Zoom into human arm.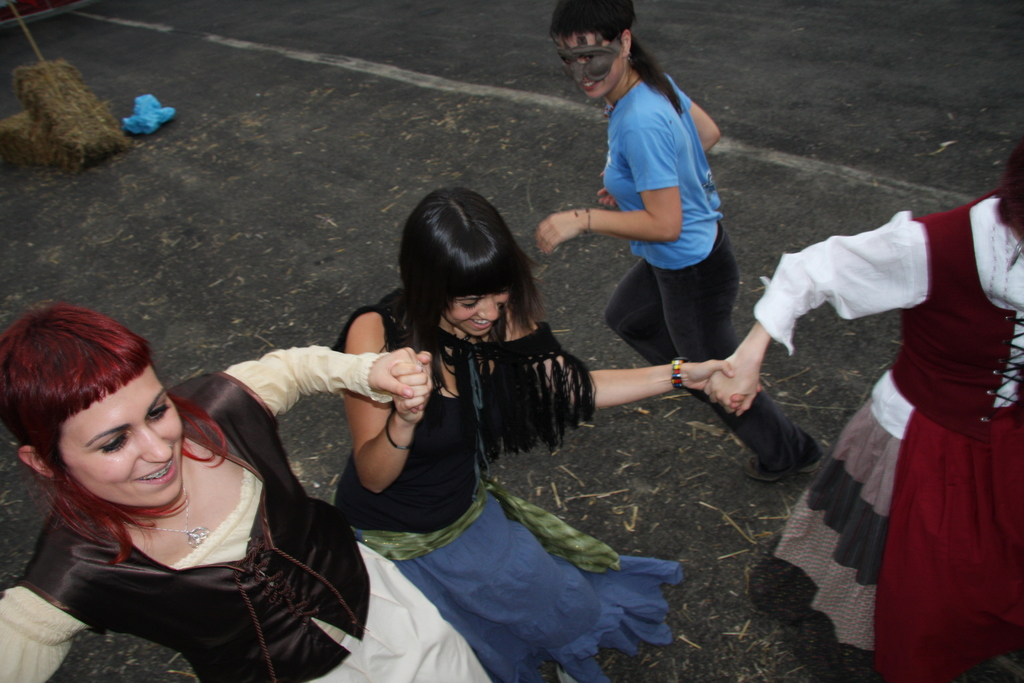
Zoom target: <box>539,114,686,257</box>.
